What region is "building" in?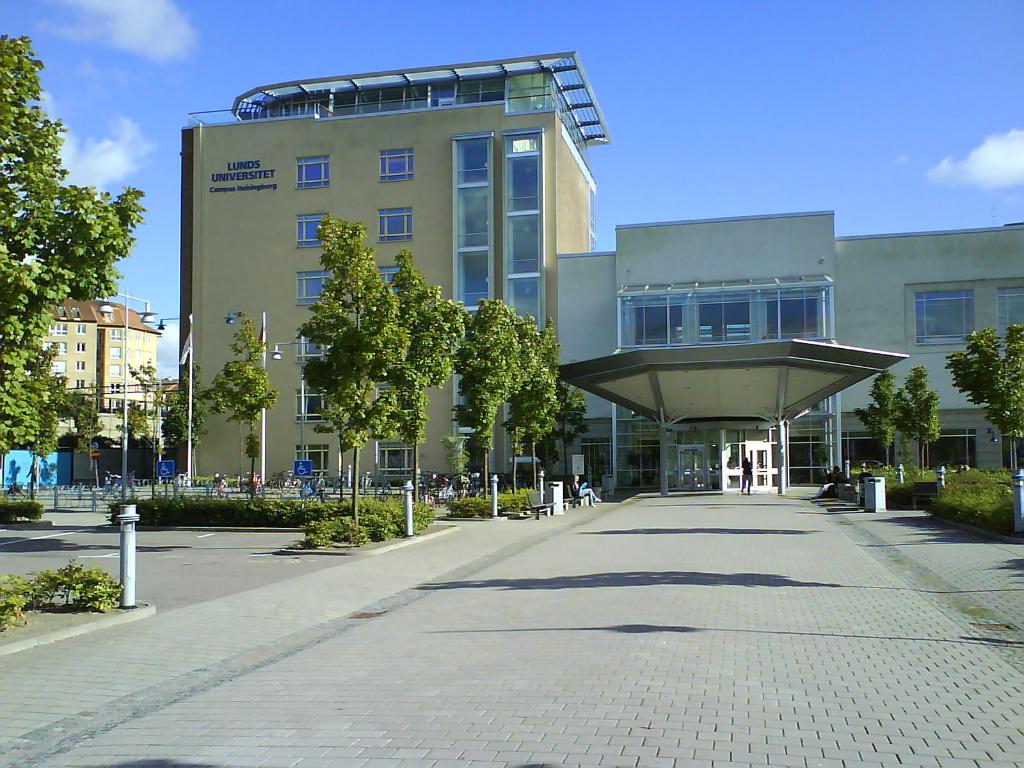
(x1=174, y1=51, x2=1023, y2=497).
